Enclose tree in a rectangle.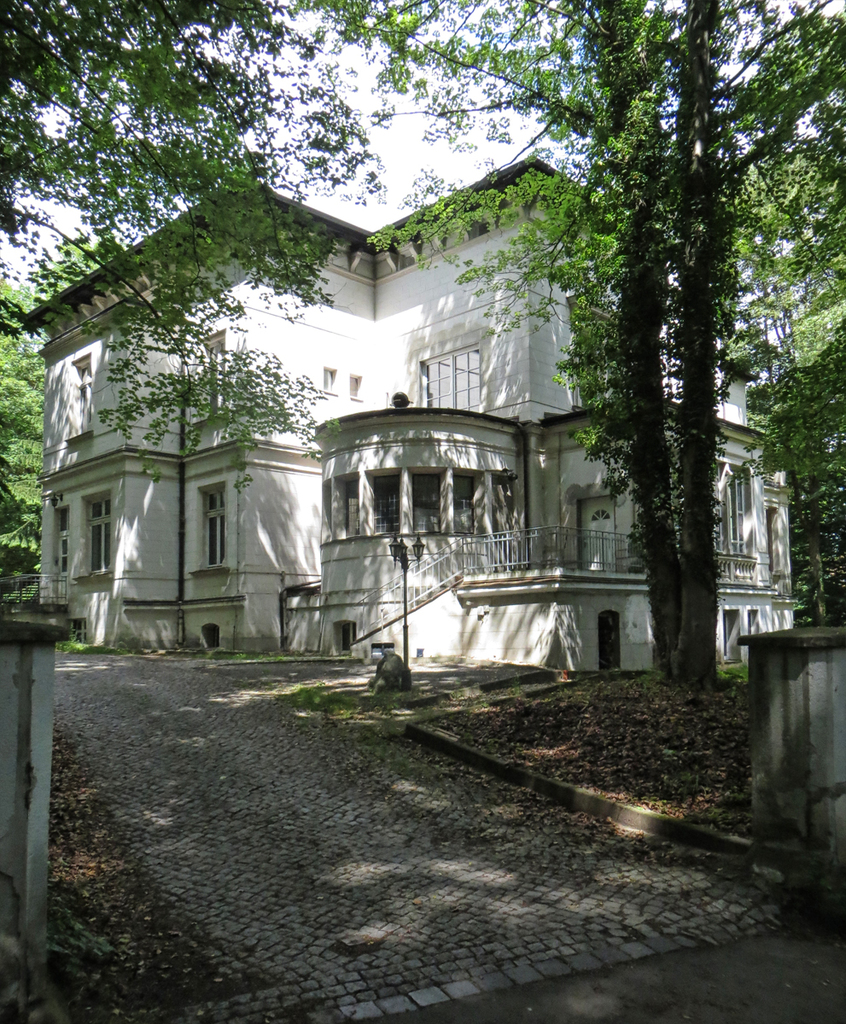
[x1=350, y1=0, x2=664, y2=679].
